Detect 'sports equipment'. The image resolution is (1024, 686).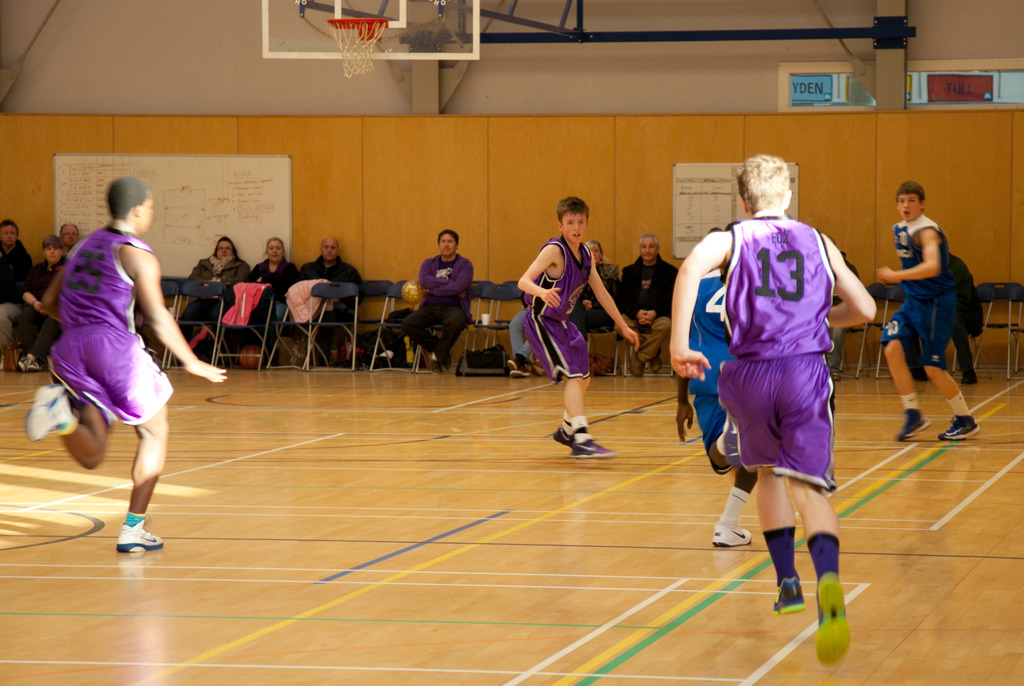
select_region(565, 437, 619, 459).
